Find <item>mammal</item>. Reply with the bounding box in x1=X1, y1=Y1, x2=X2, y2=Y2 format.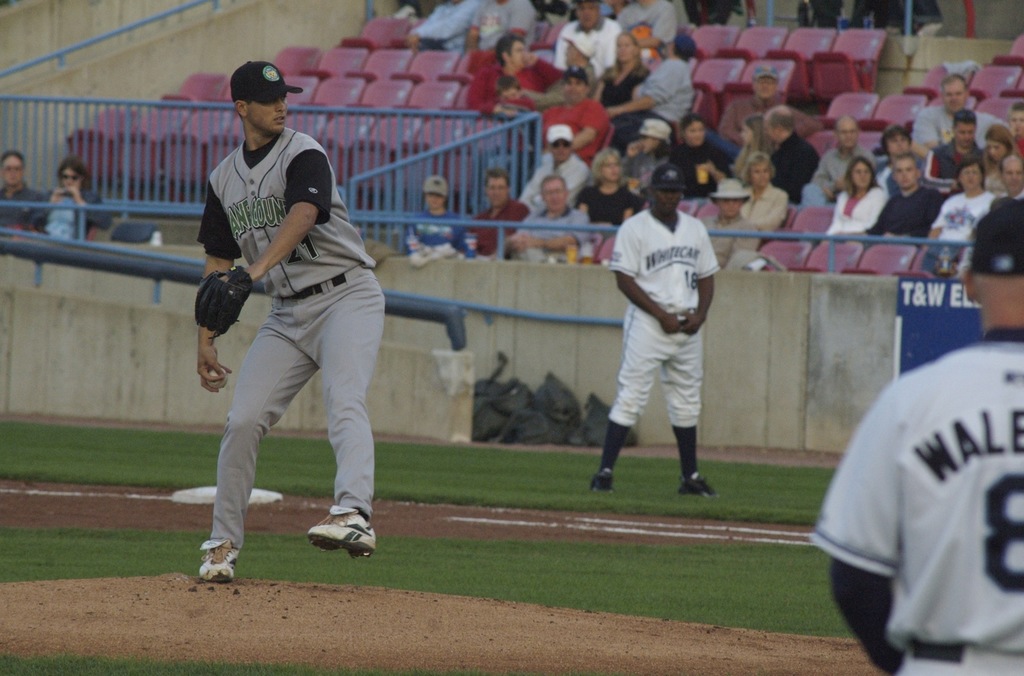
x1=767, y1=101, x2=817, y2=202.
